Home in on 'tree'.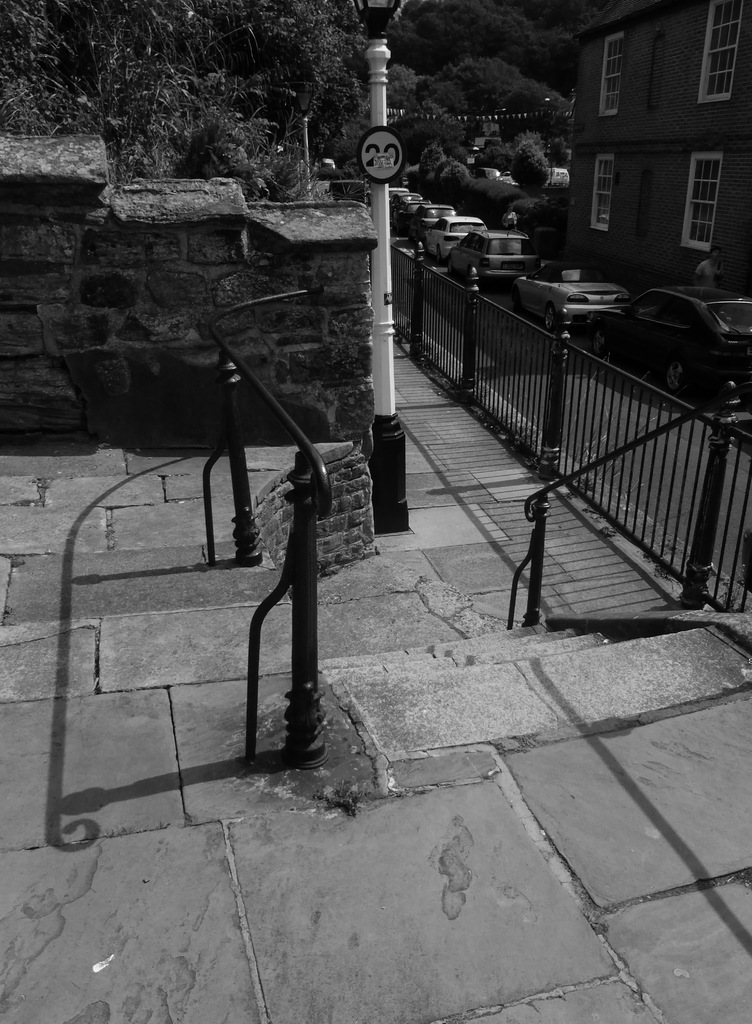
Homed in at pyautogui.locateOnScreen(0, 0, 423, 225).
